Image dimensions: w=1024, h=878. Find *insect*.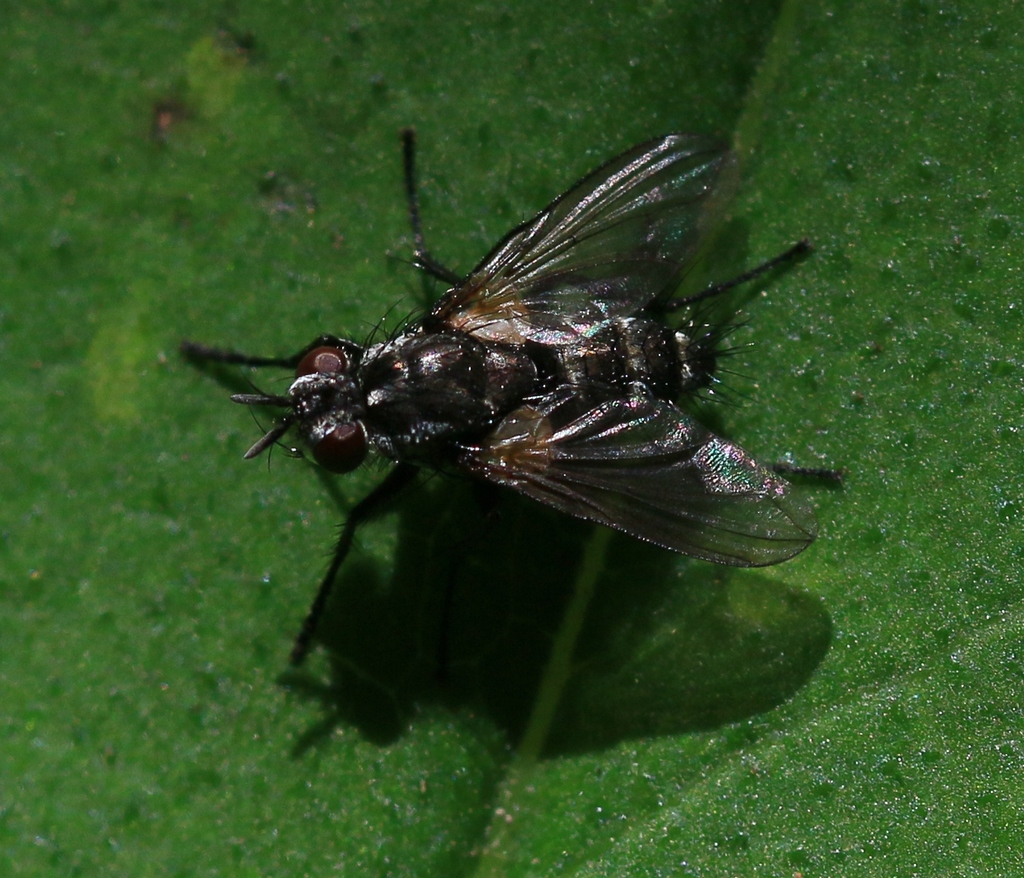
(x1=183, y1=122, x2=853, y2=660).
